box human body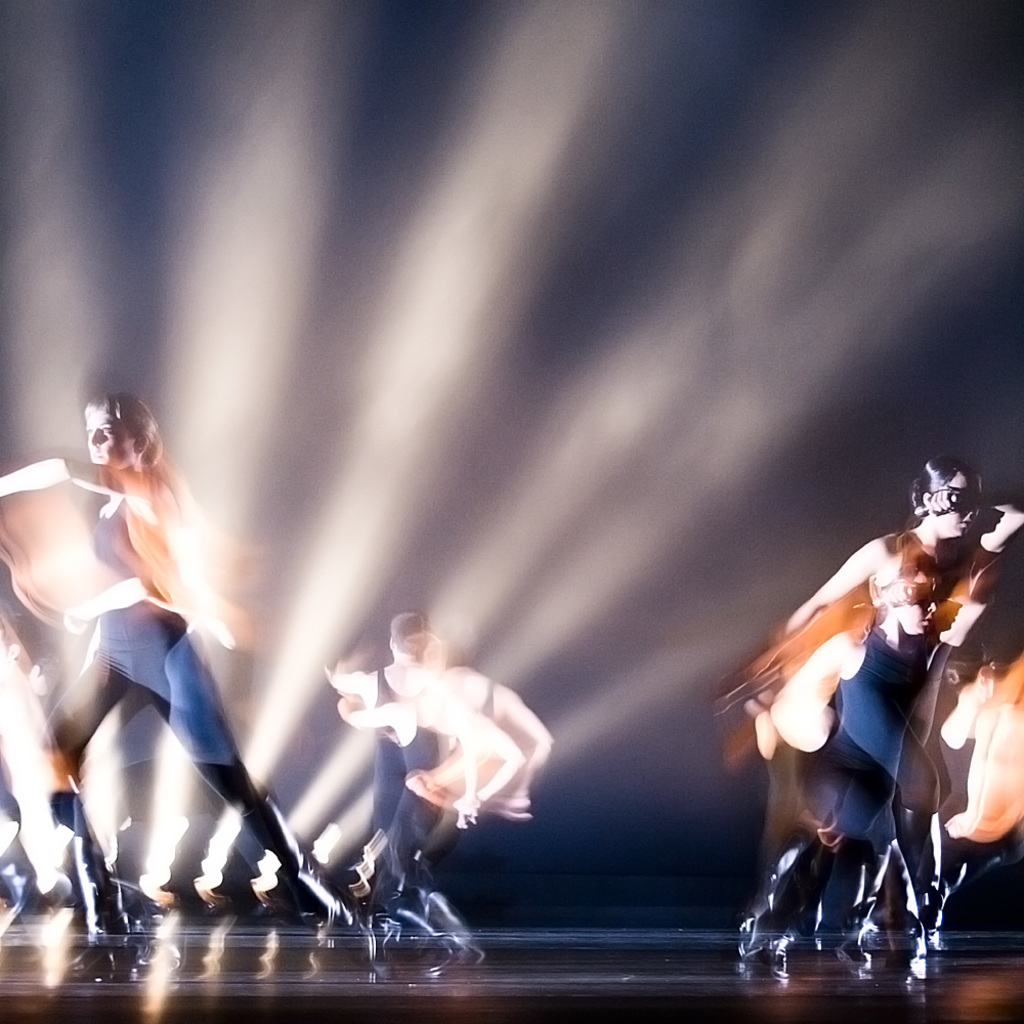
detection(731, 453, 1023, 987)
